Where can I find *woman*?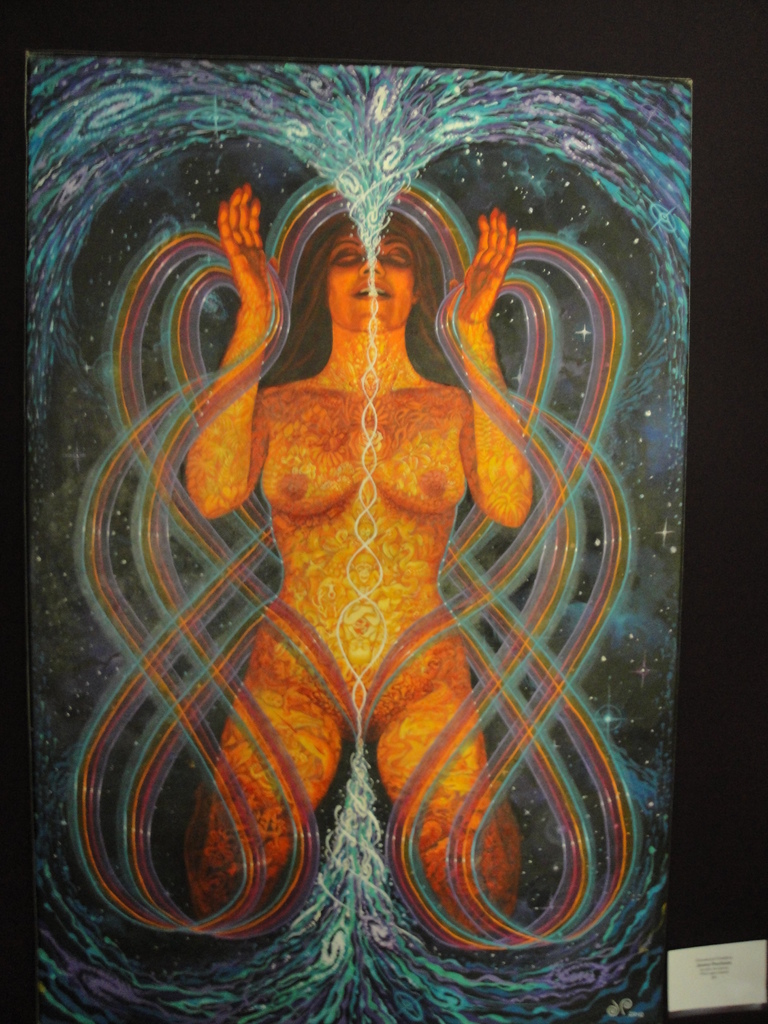
You can find it at box=[164, 182, 529, 939].
